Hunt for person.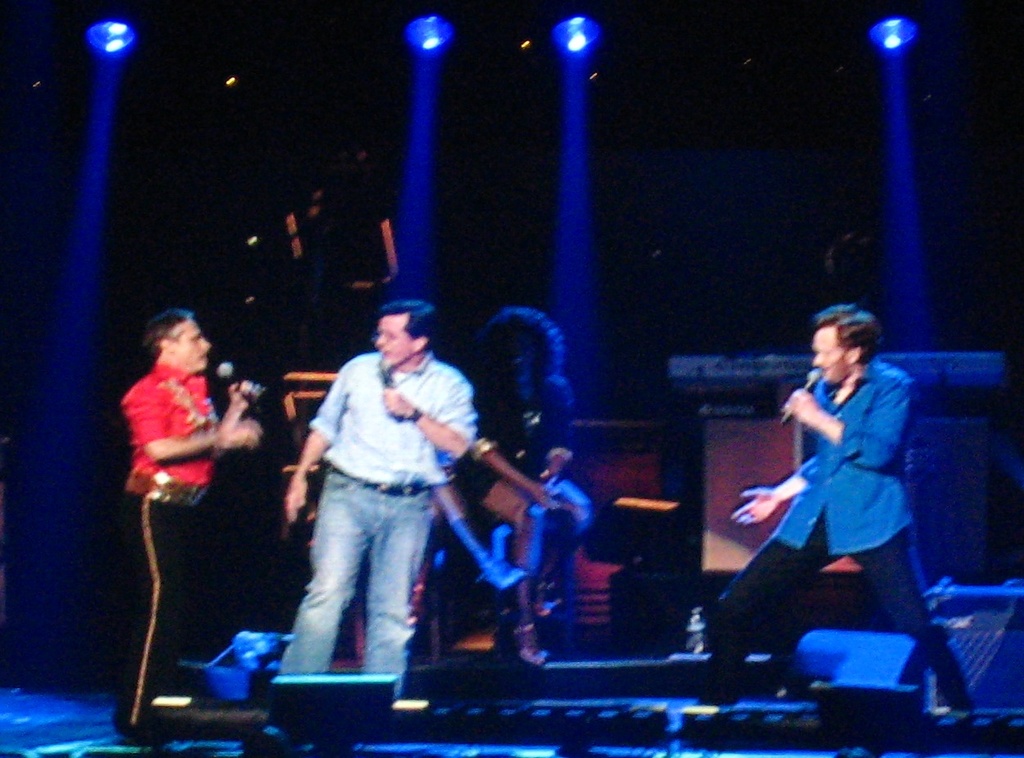
Hunted down at <bbox>119, 304, 265, 746</bbox>.
